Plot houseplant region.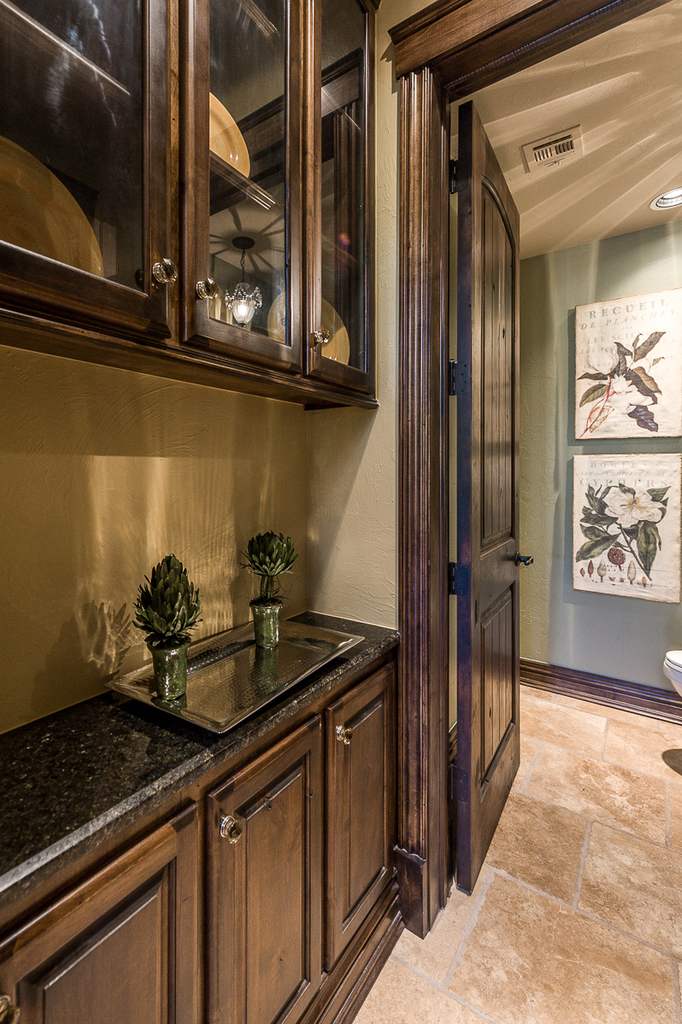
Plotted at bbox=(244, 535, 303, 653).
